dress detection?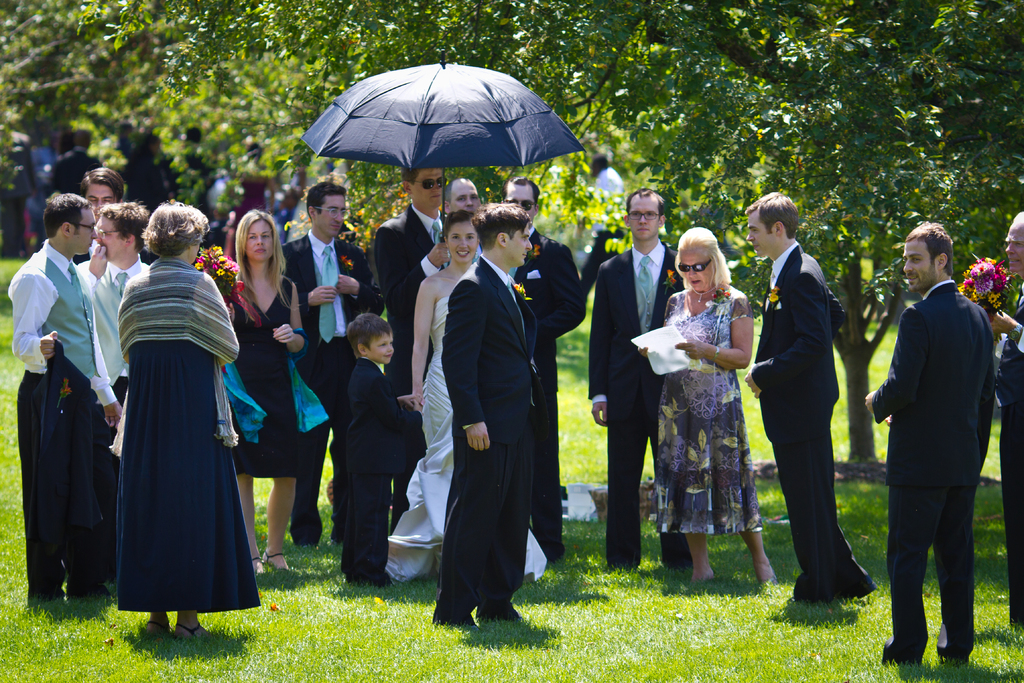
113 266 264 611
